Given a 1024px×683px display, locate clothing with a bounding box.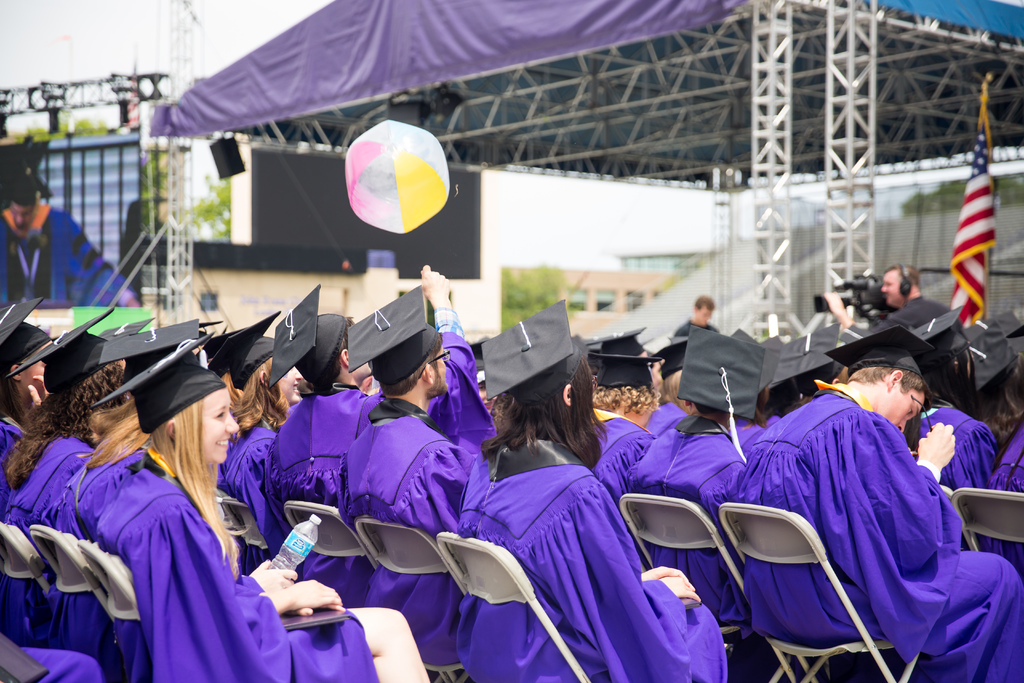
Located: 330 398 488 659.
